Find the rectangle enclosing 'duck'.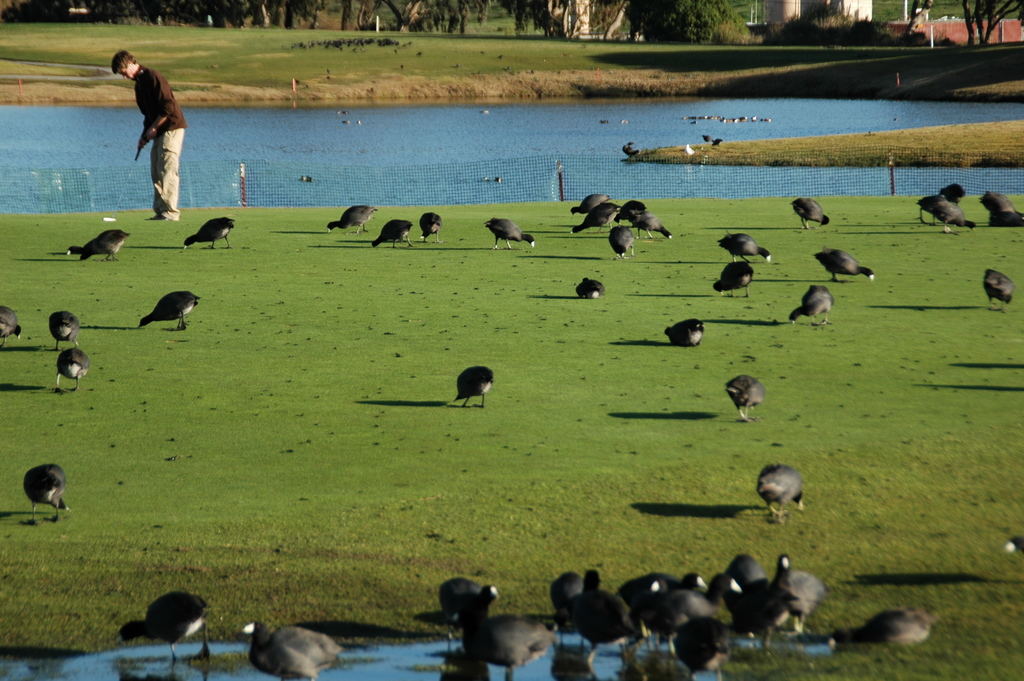
rect(811, 247, 876, 286).
